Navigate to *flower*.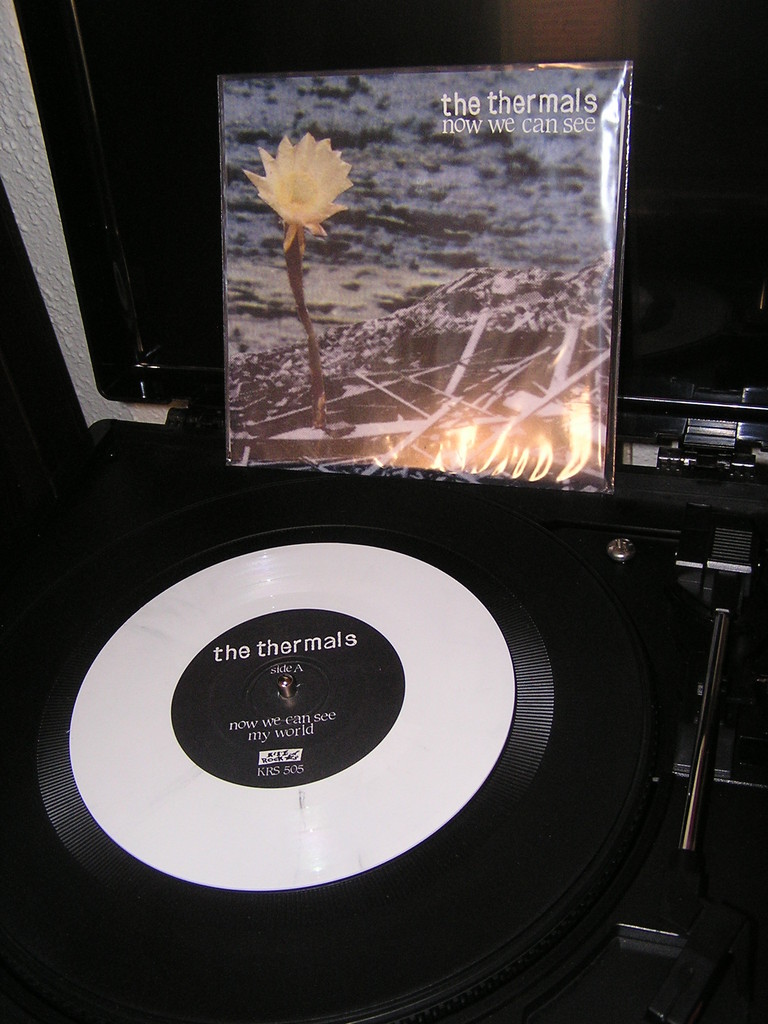
Navigation target: <bbox>251, 113, 363, 228</bbox>.
